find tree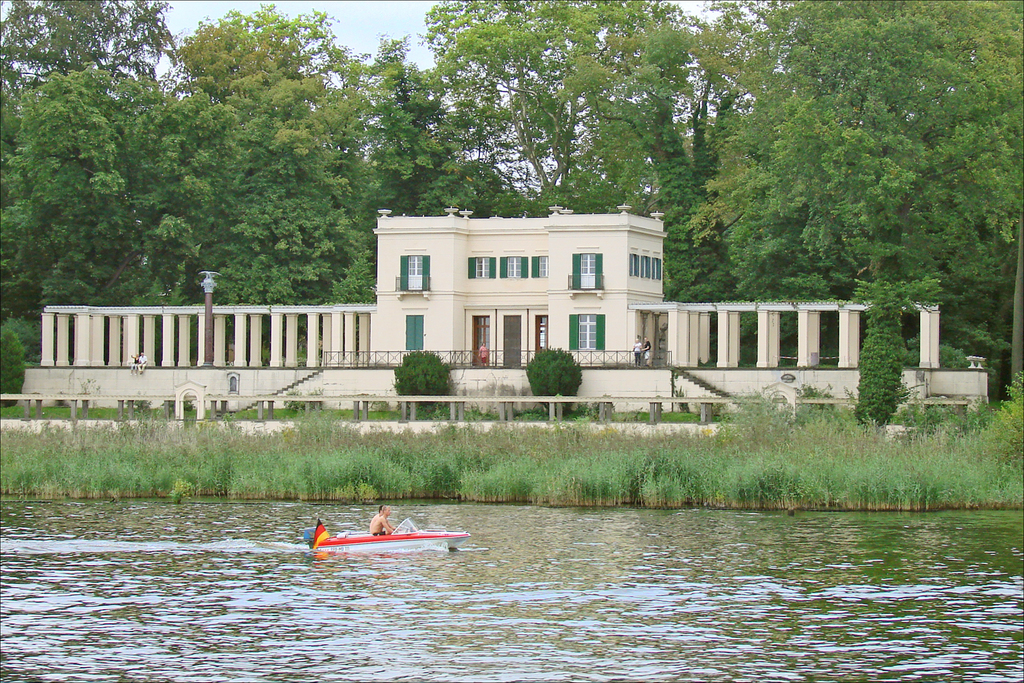
<bbox>393, 348, 455, 411</bbox>
